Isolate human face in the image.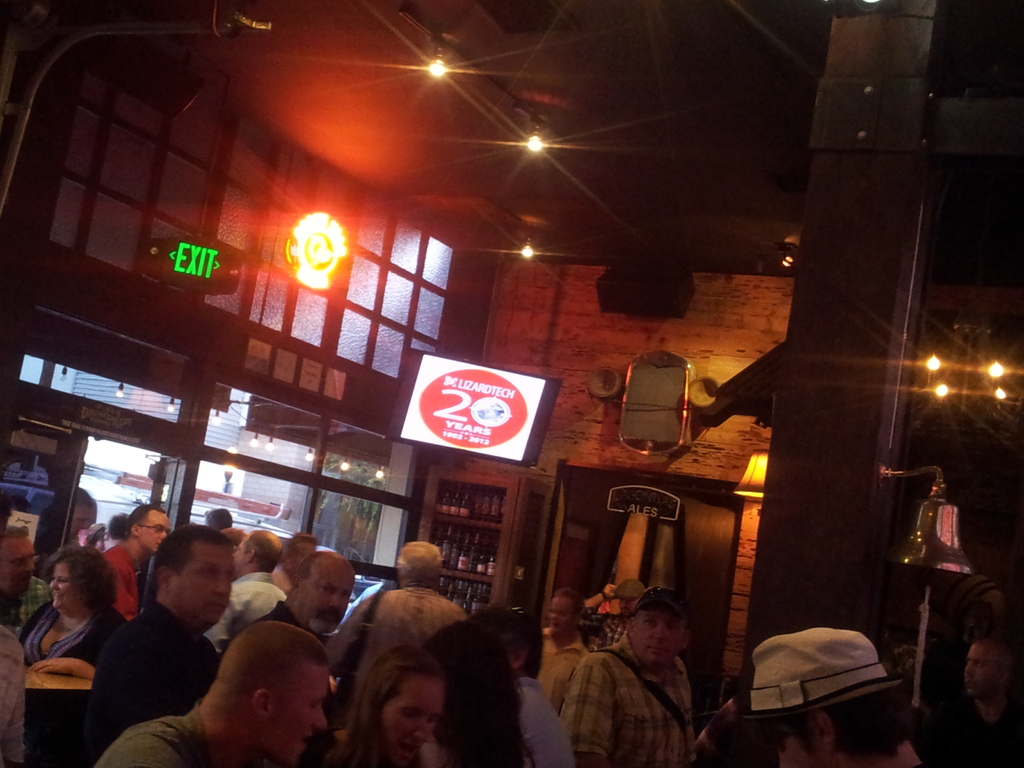
Isolated region: <bbox>965, 641, 999, 698</bbox>.
